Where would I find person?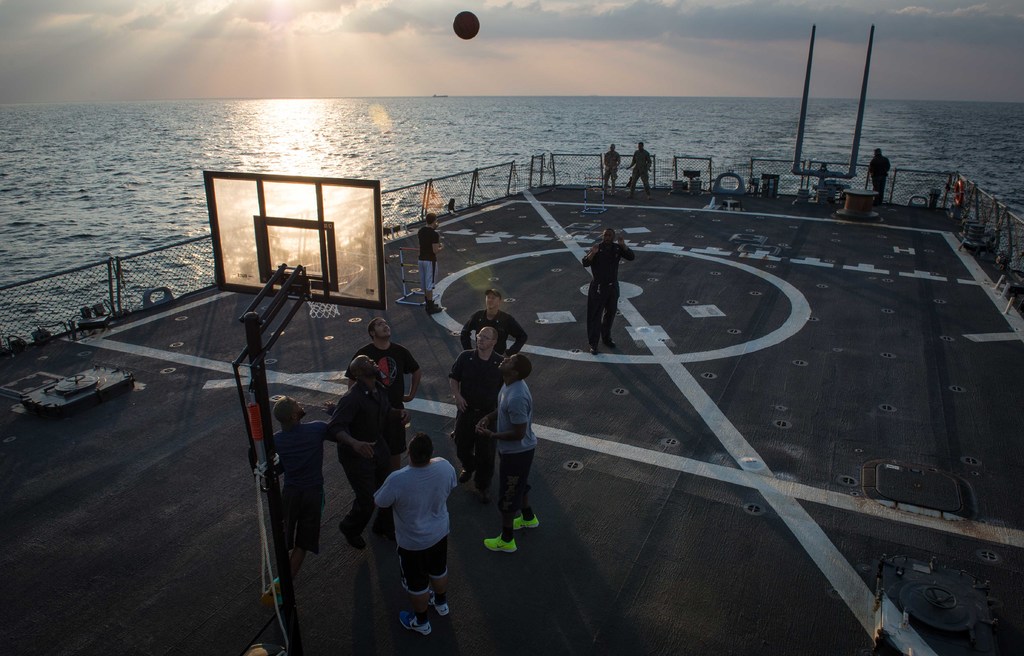
At bbox=(476, 356, 539, 548).
